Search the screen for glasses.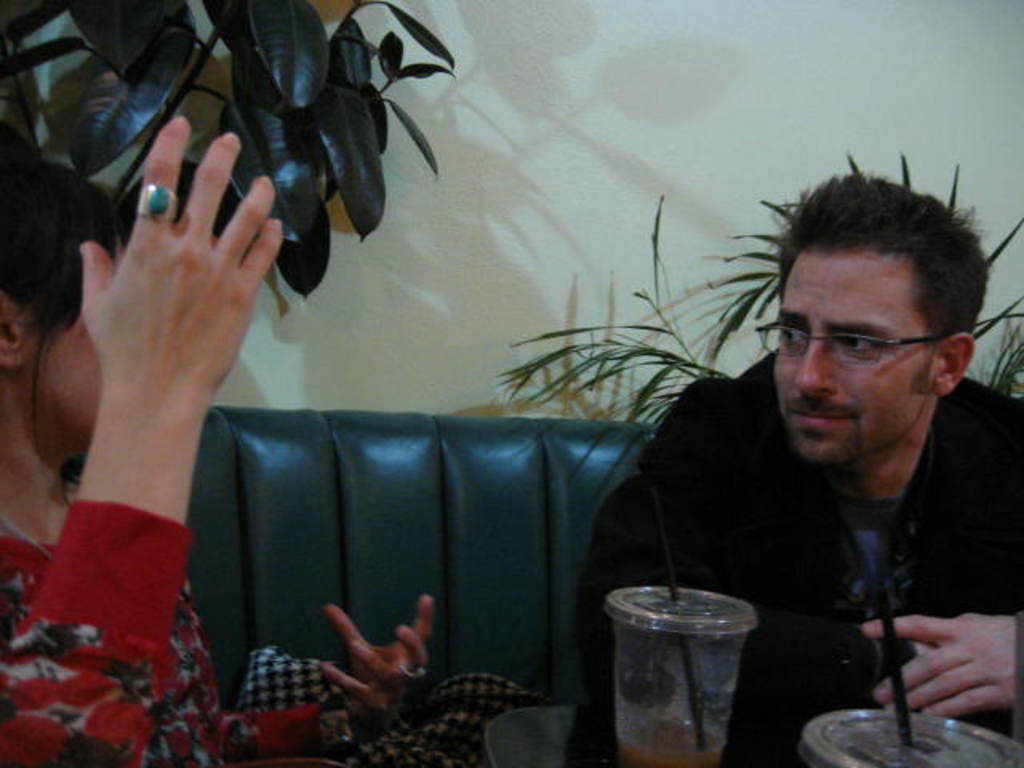
Found at <bbox>749, 312, 960, 370</bbox>.
